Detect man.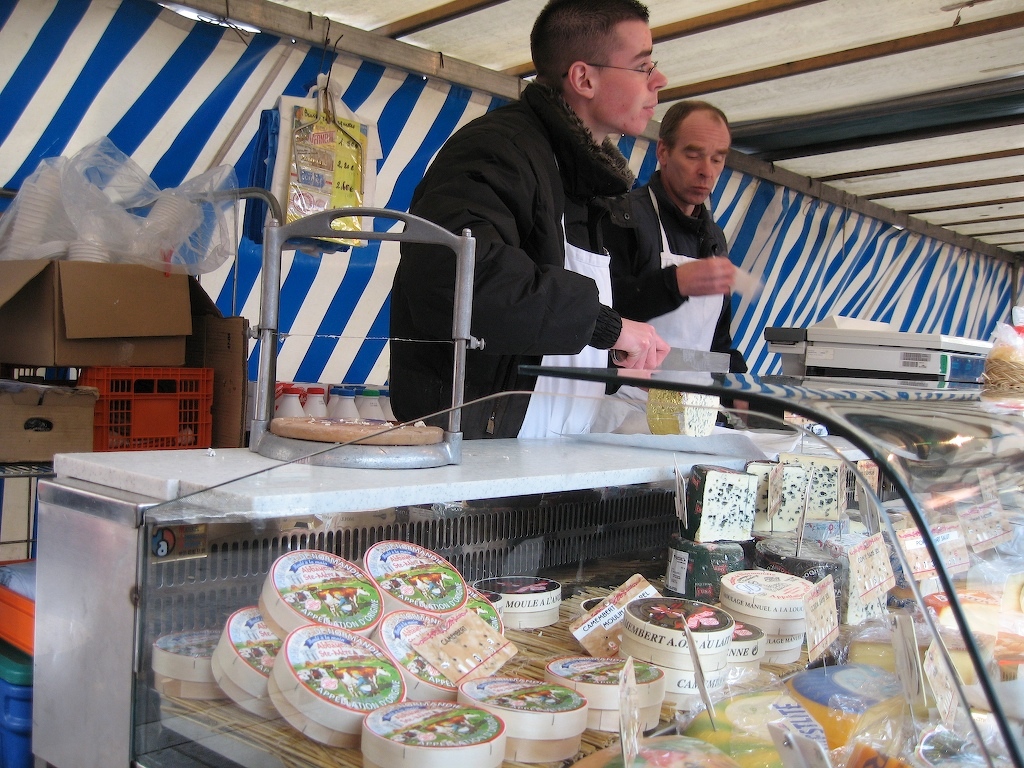
Detected at bbox=[420, 19, 698, 420].
